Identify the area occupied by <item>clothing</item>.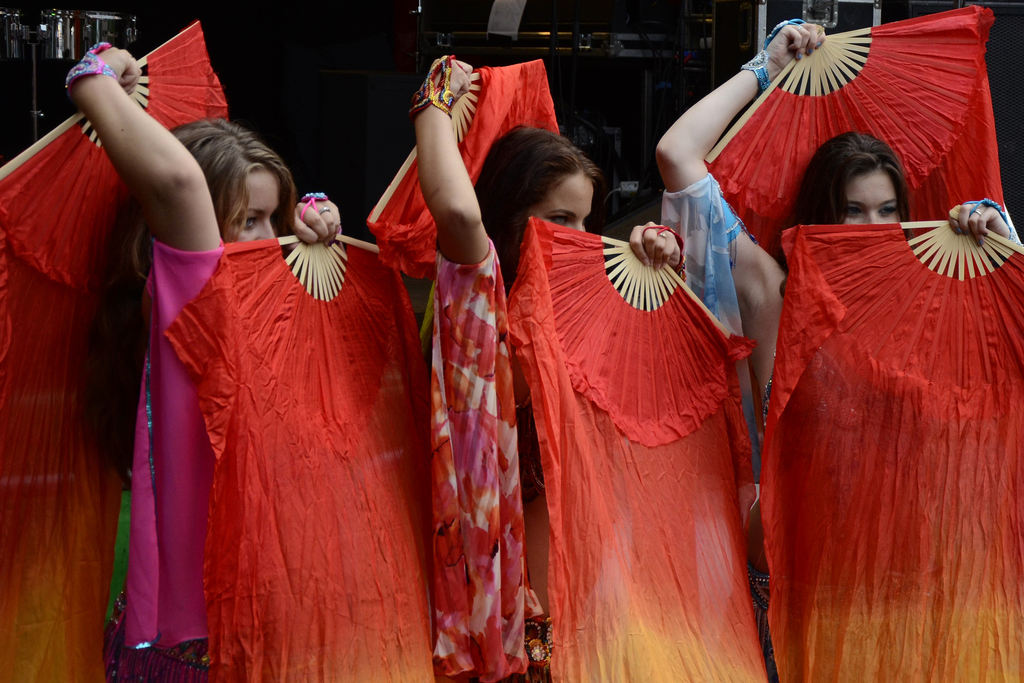
Area: crop(126, 237, 224, 682).
